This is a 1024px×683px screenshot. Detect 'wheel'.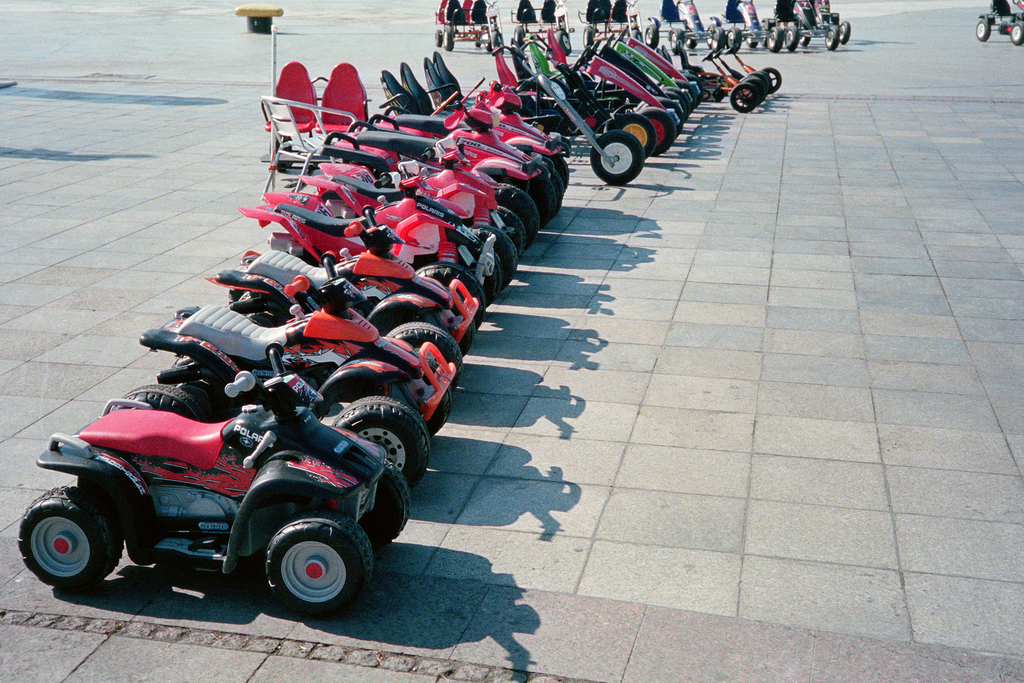
374, 291, 465, 347.
